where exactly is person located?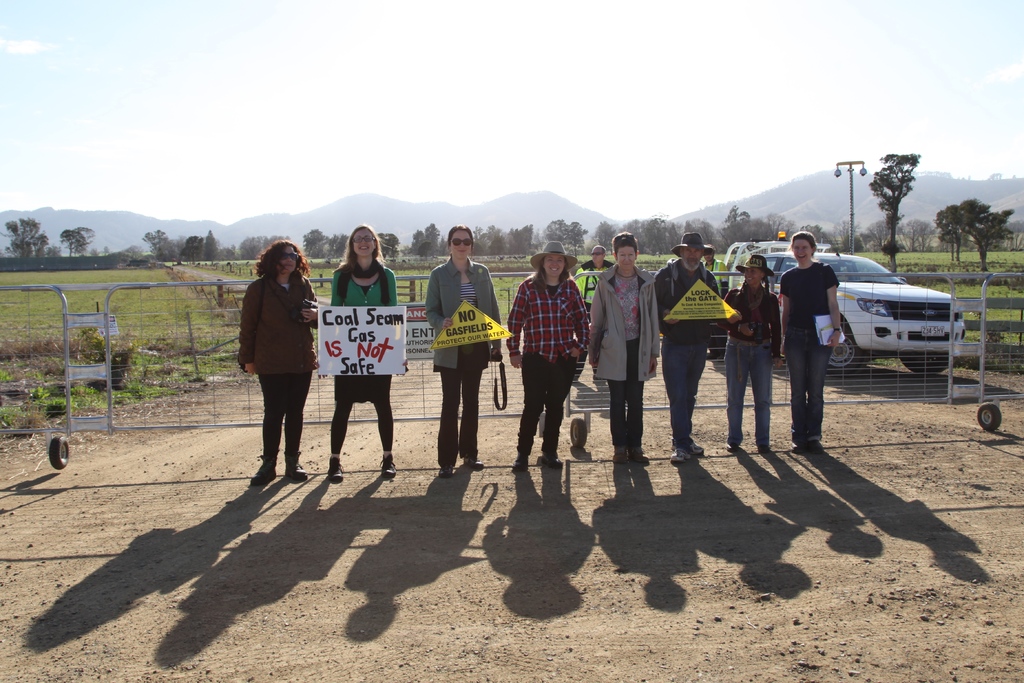
Its bounding box is x1=726 y1=252 x2=780 y2=448.
